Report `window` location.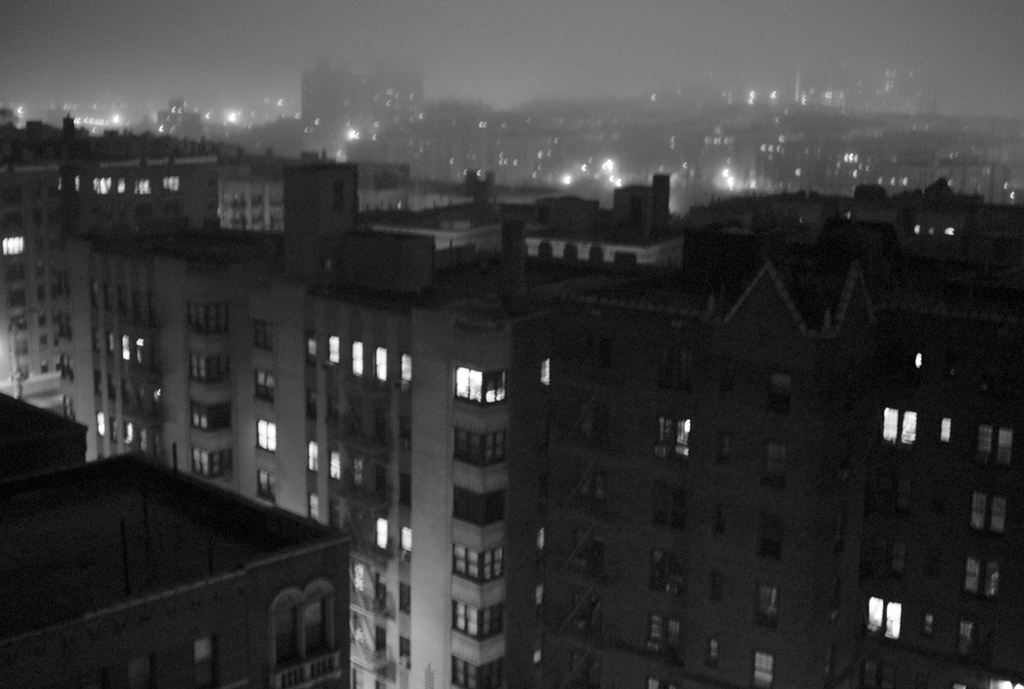
Report: detection(587, 346, 612, 381).
